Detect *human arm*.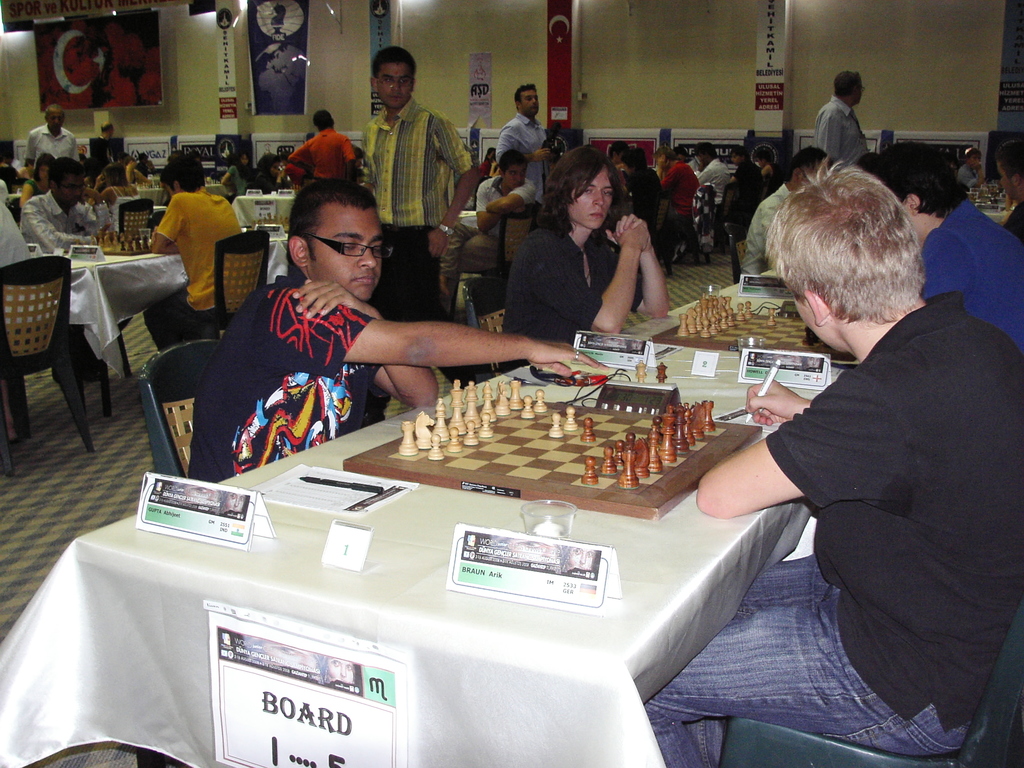
Detected at [285,268,618,381].
